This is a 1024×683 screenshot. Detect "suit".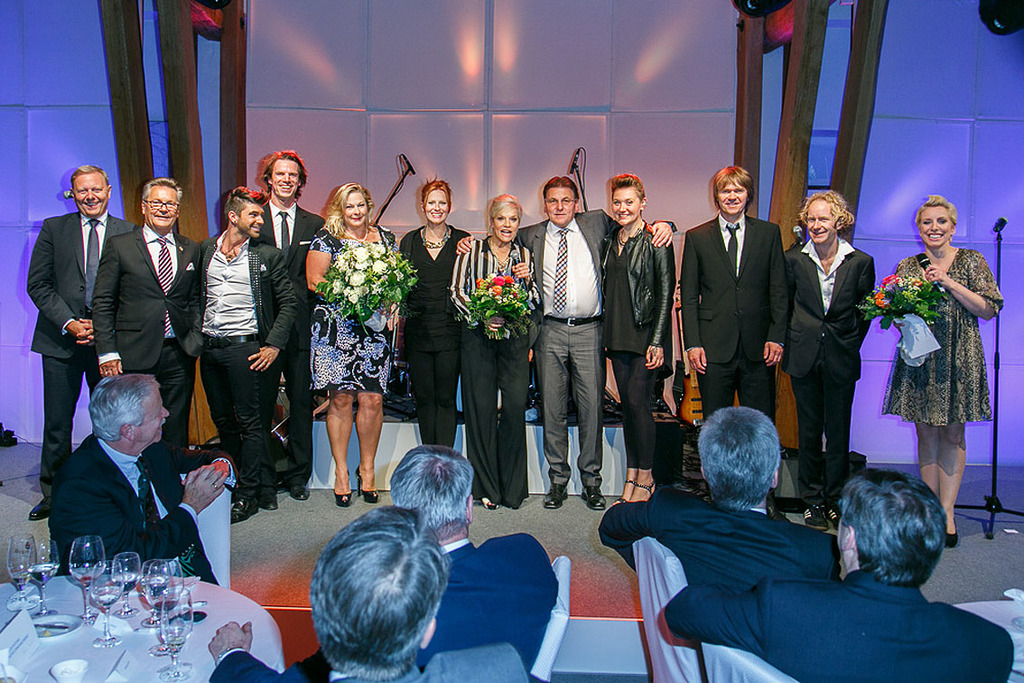
[93,229,197,453].
